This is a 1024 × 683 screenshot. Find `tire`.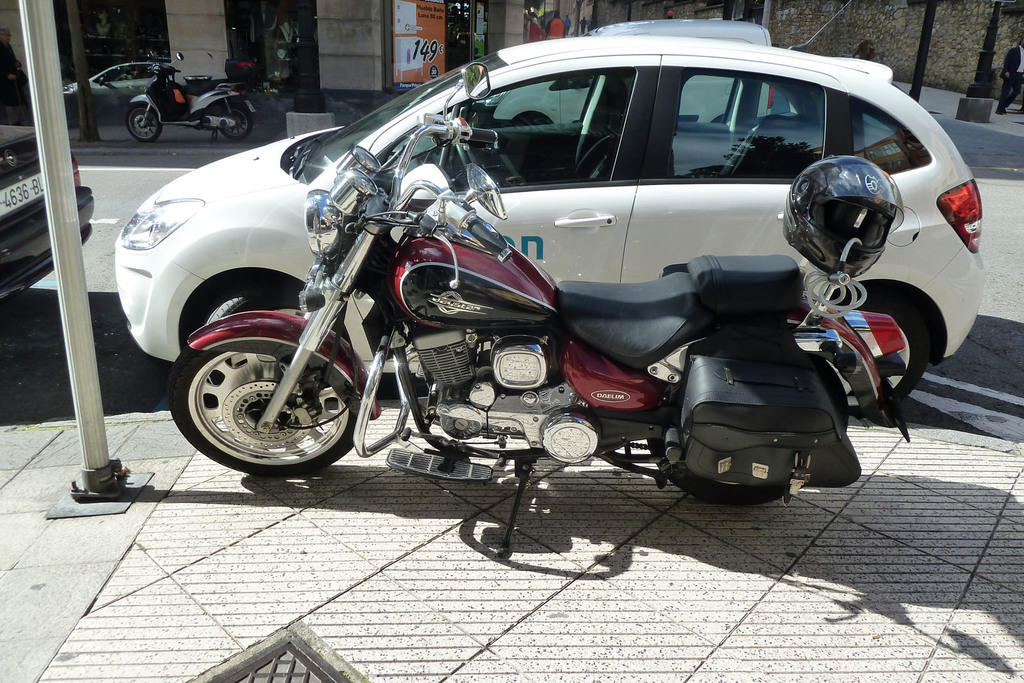
Bounding box: {"x1": 162, "y1": 344, "x2": 365, "y2": 481}.
